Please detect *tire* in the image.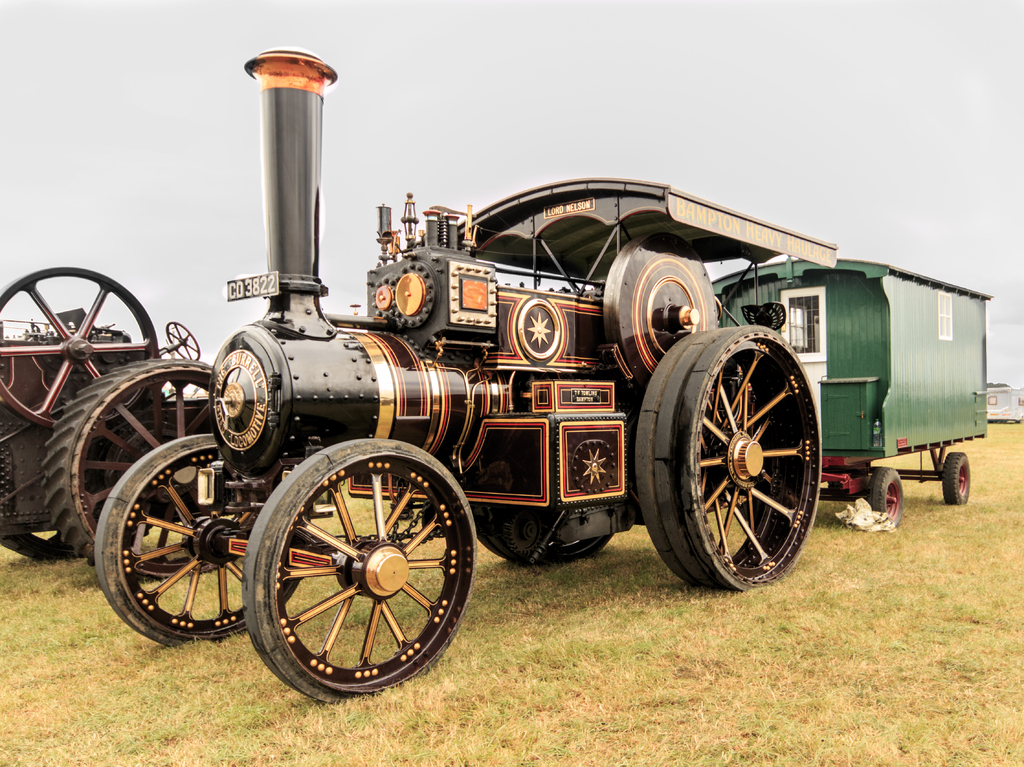
[869, 465, 903, 529].
